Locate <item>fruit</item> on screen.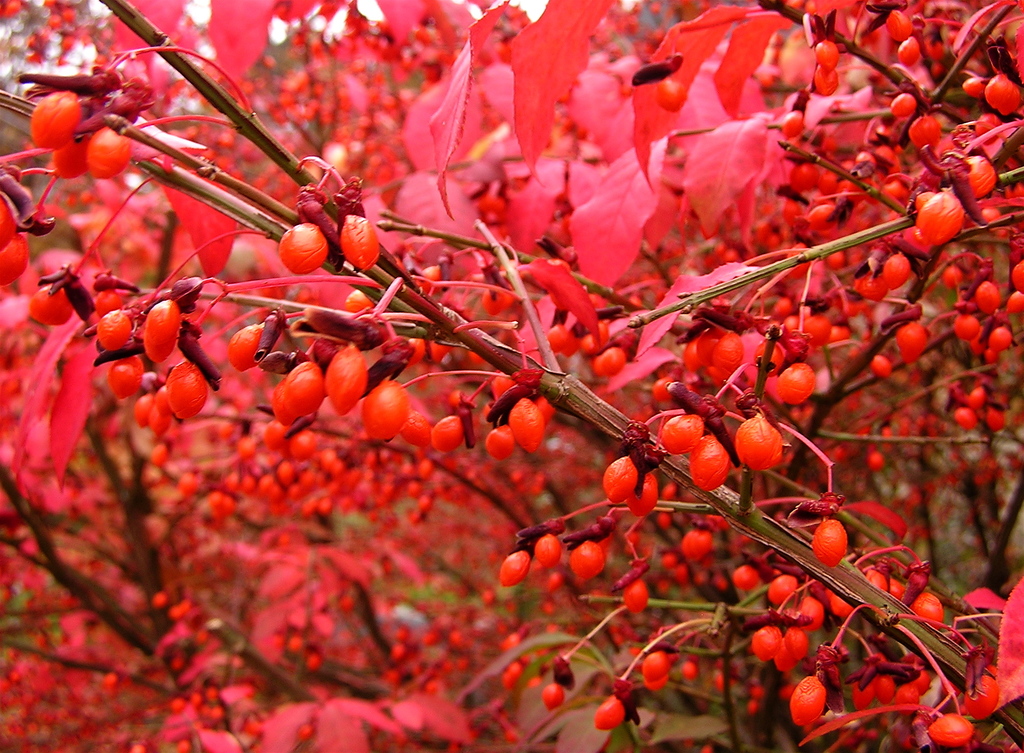
On screen at [left=771, top=639, right=795, bottom=672].
